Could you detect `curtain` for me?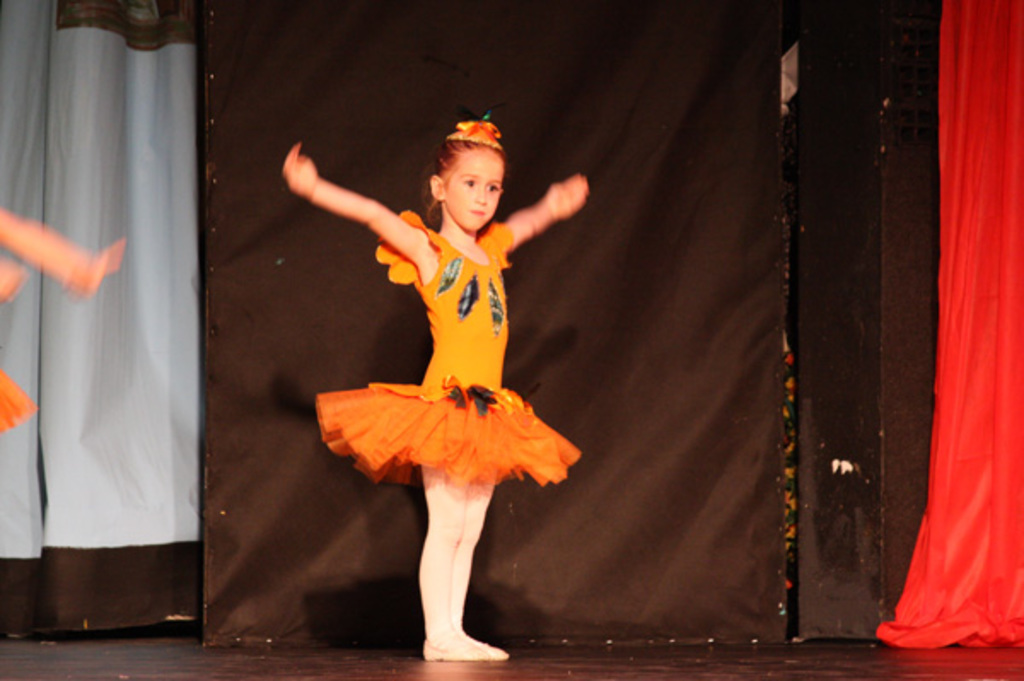
Detection result: region(862, 0, 1022, 664).
